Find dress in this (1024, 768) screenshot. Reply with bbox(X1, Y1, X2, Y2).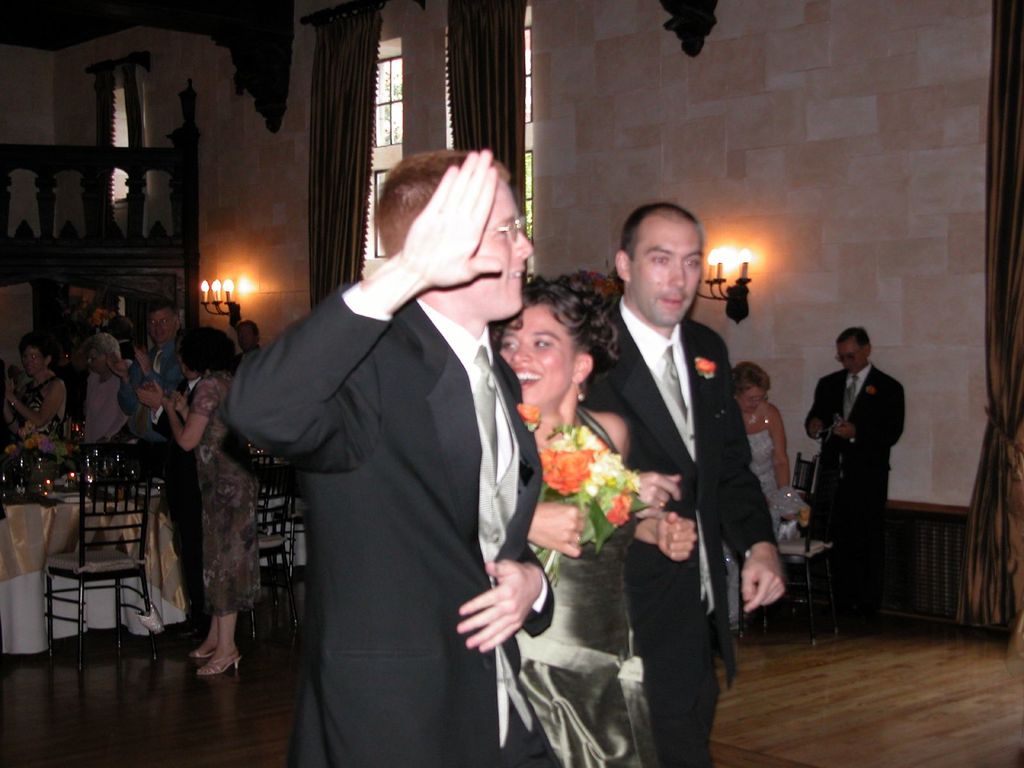
bbox(184, 371, 266, 622).
